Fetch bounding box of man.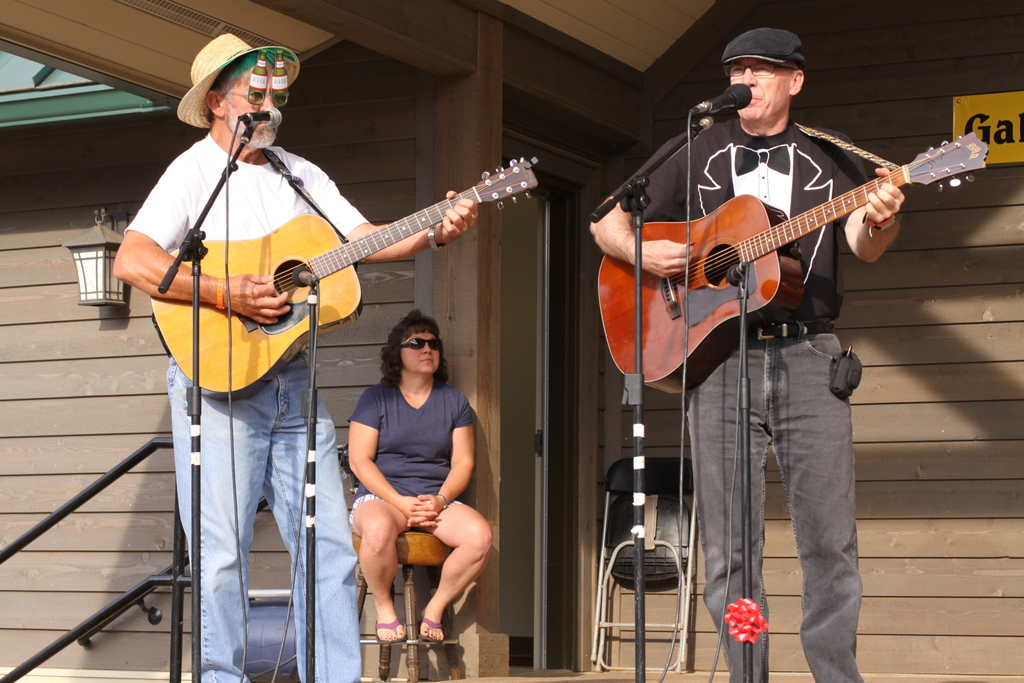
Bbox: 593:30:904:682.
